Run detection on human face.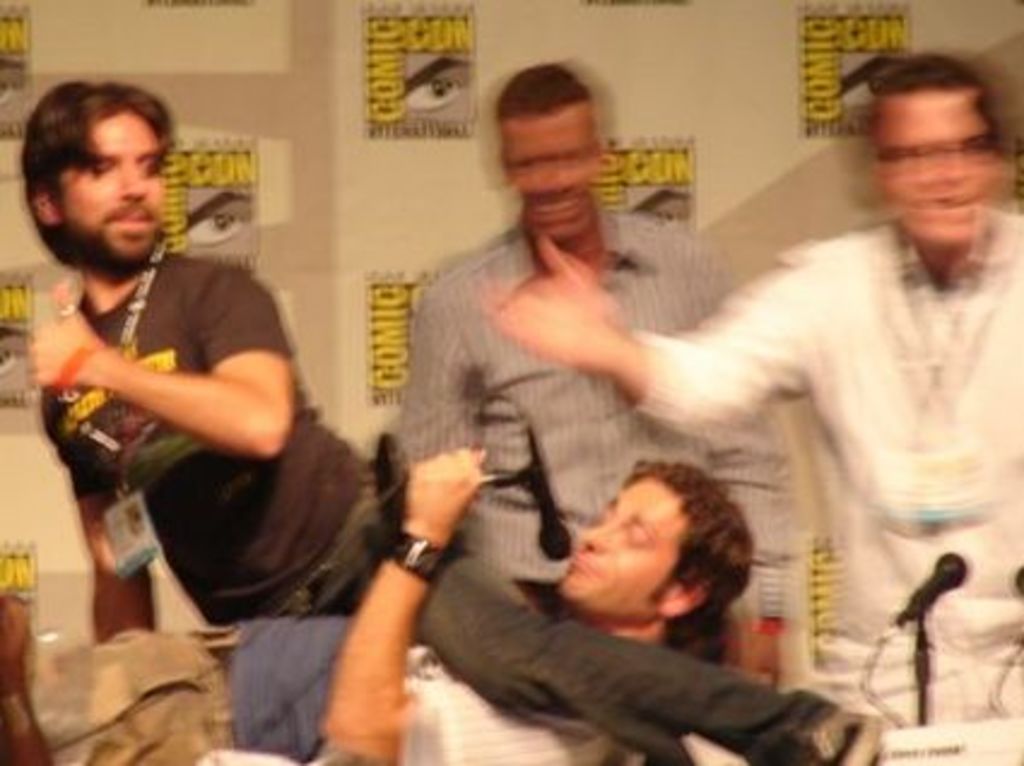
Result: <bbox>58, 106, 169, 260</bbox>.
